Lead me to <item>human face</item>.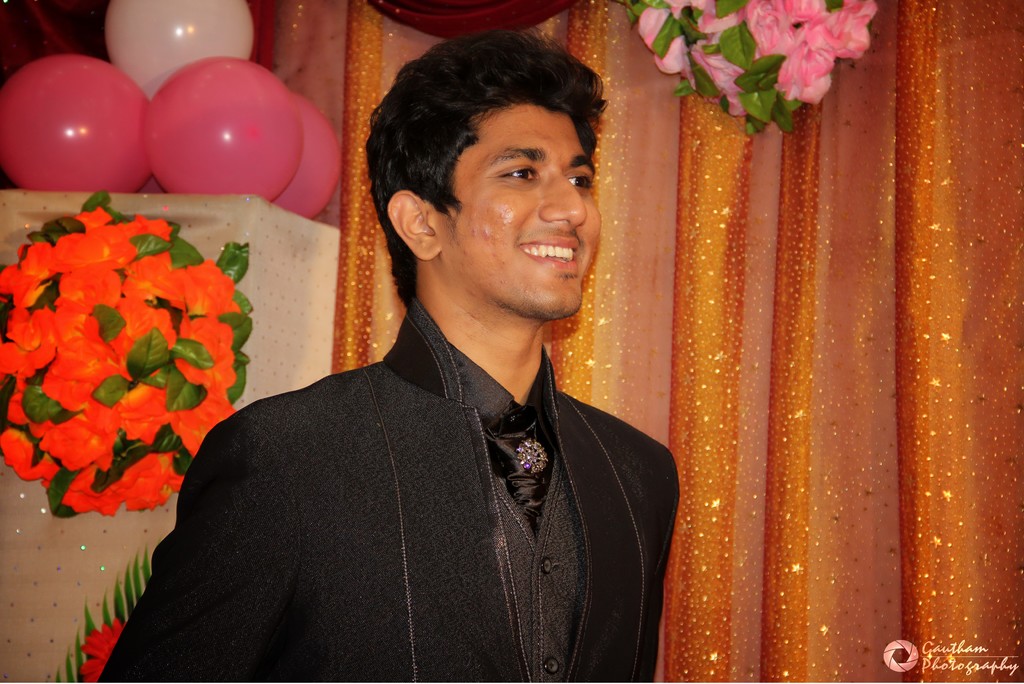
Lead to {"left": 435, "top": 105, "right": 598, "bottom": 319}.
